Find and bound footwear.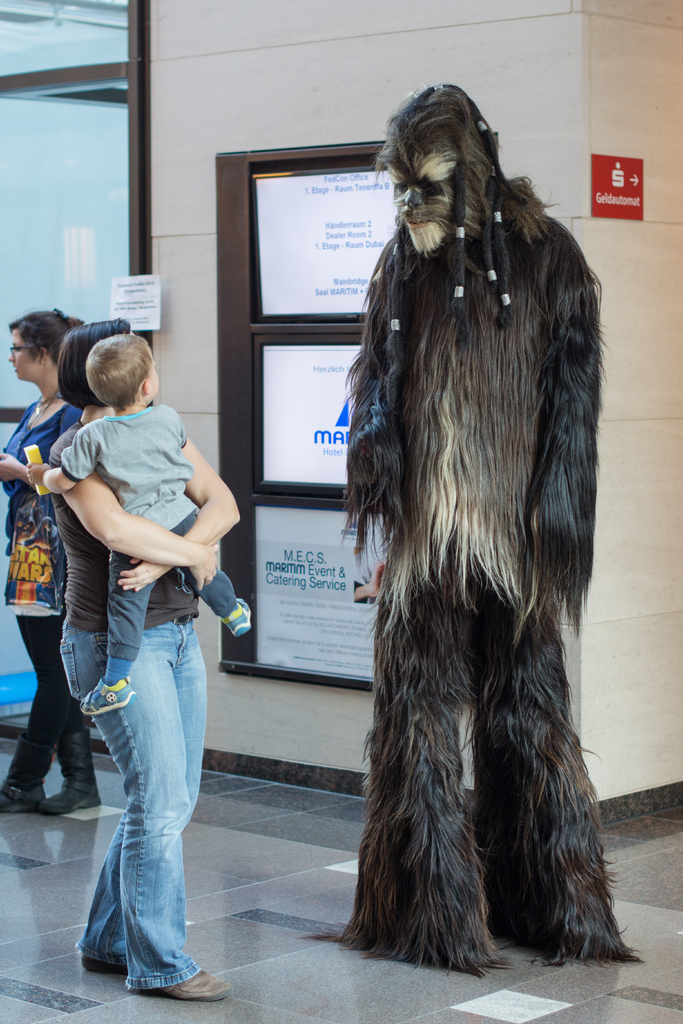
Bound: rect(24, 776, 103, 828).
